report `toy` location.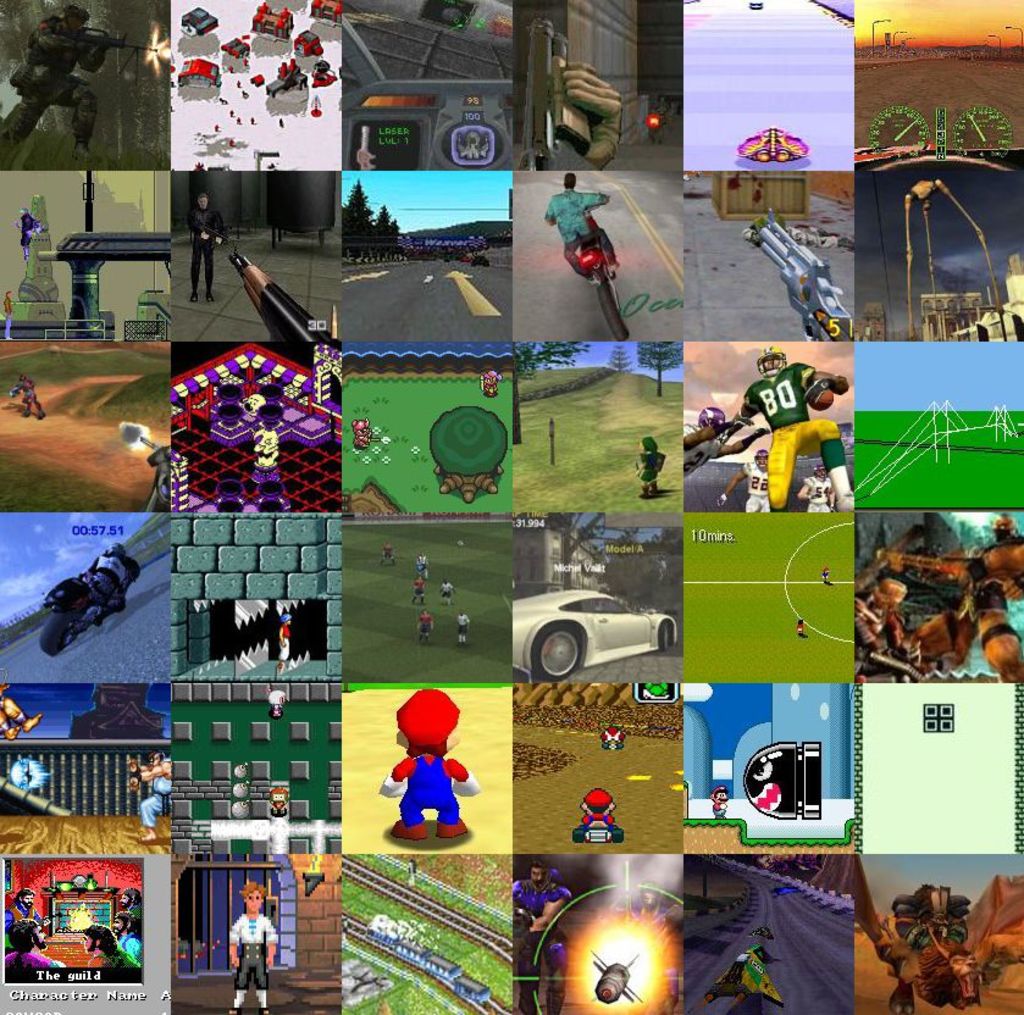
Report: (left=376, top=680, right=481, bottom=843).
